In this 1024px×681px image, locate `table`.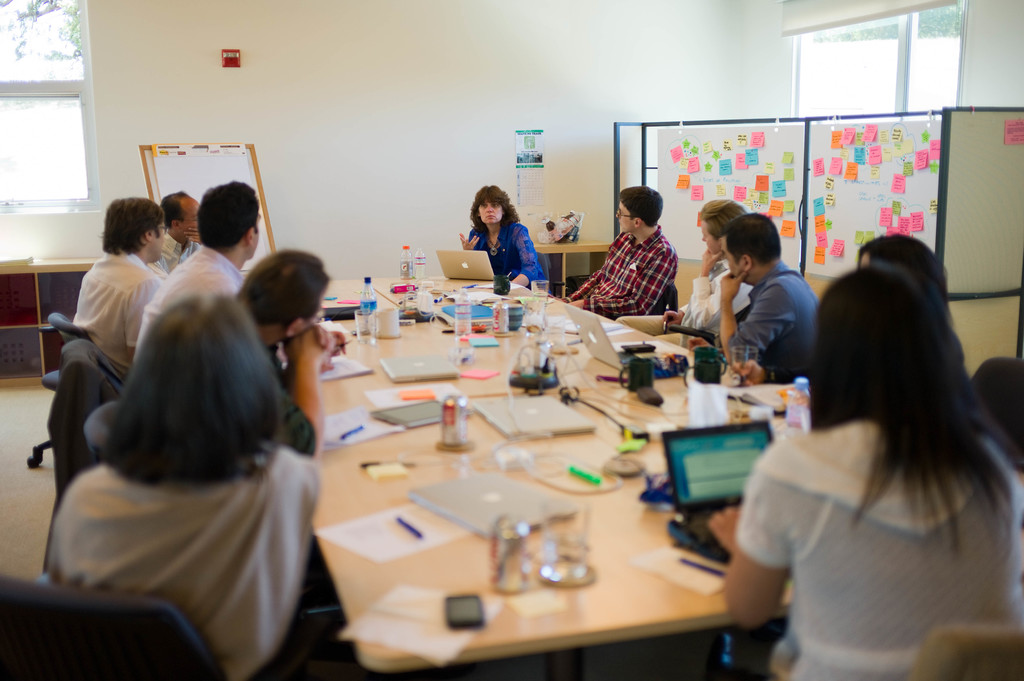
Bounding box: (0, 252, 108, 389).
